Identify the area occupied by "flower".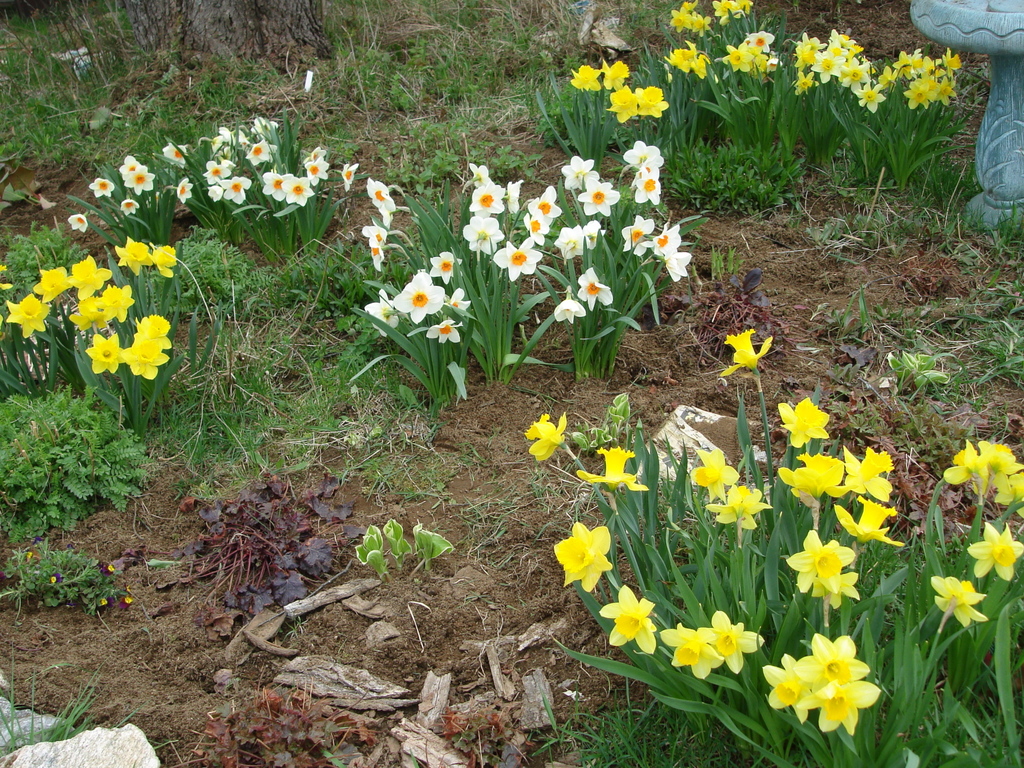
Area: 698:611:764:673.
